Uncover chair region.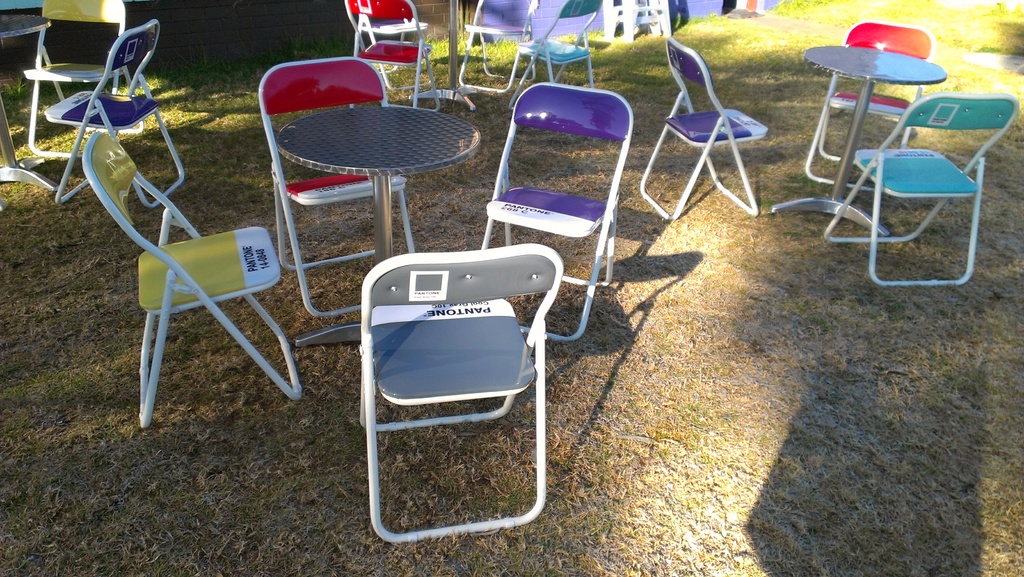
Uncovered: left=803, top=17, right=934, bottom=195.
